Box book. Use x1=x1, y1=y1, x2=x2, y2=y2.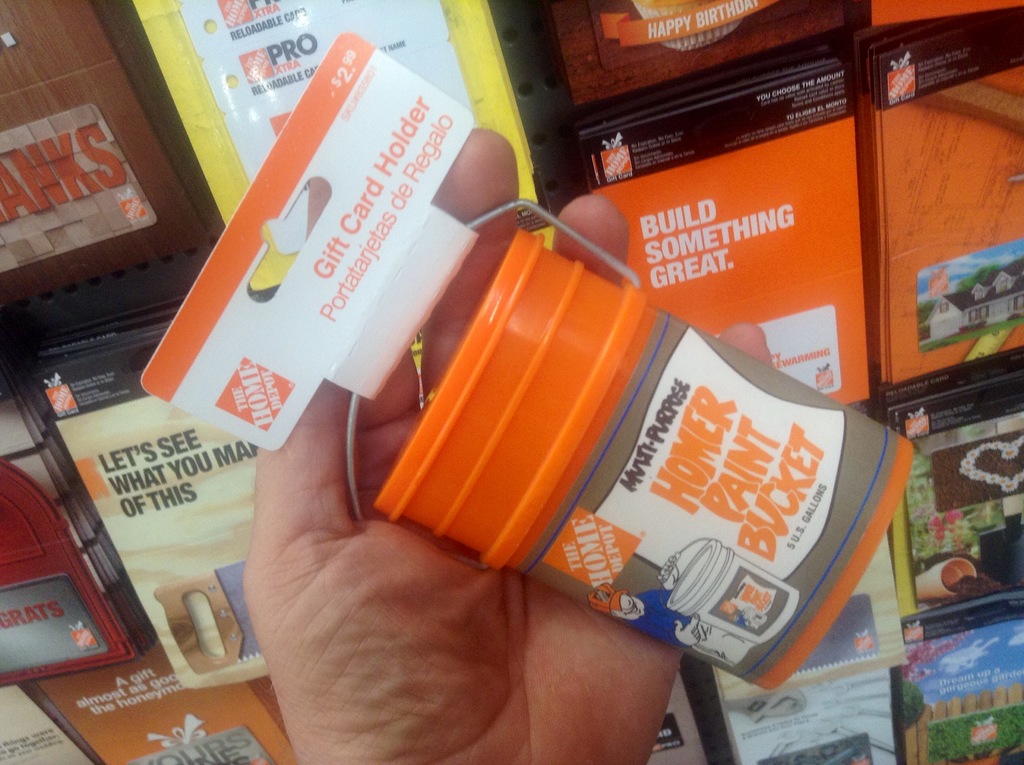
x1=884, y1=385, x2=1023, y2=630.
